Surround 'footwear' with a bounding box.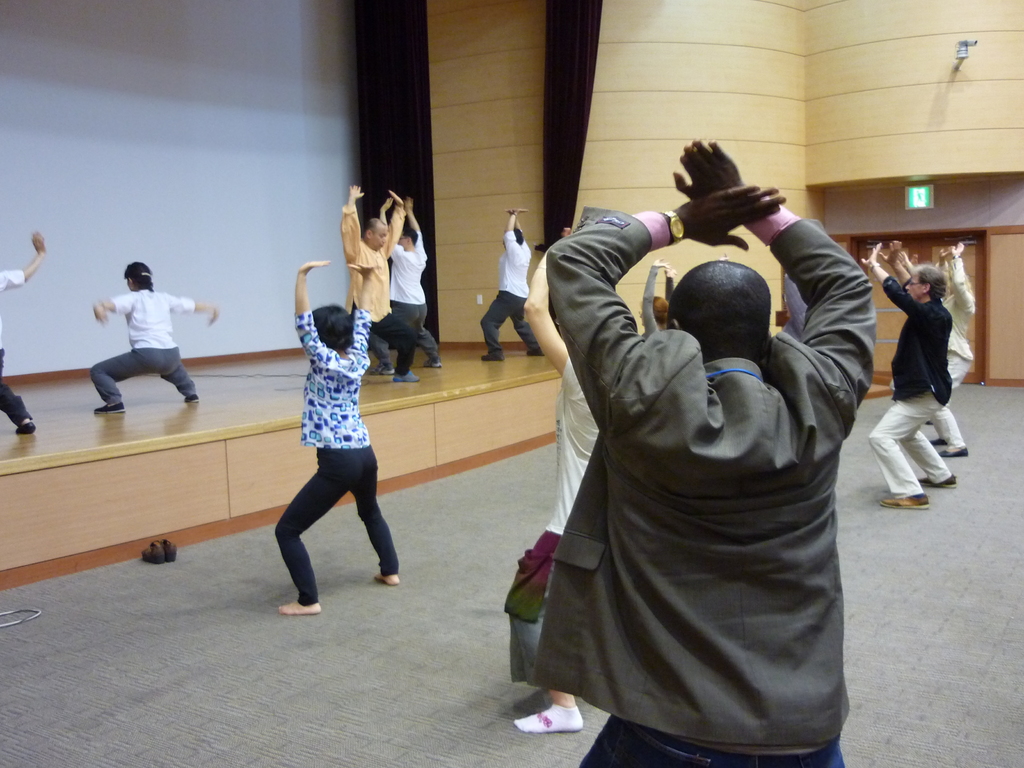
(879, 484, 931, 511).
